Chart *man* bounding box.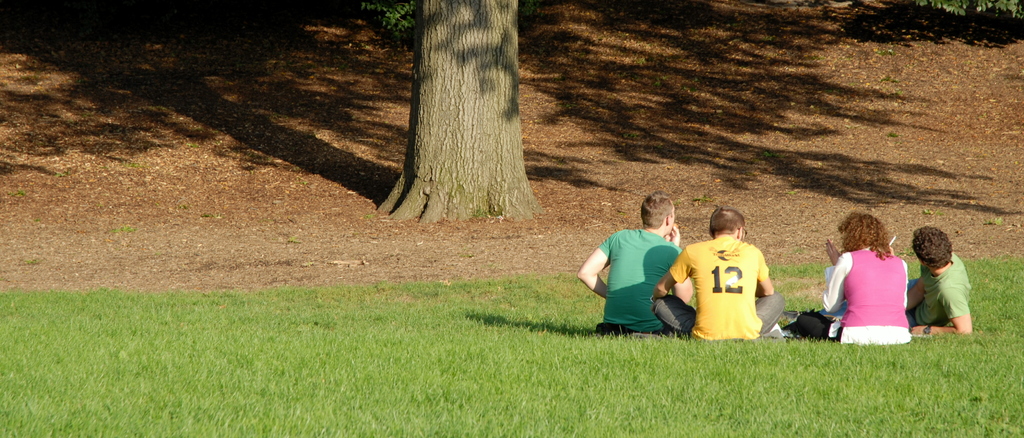
Charted: box(582, 208, 683, 340).
